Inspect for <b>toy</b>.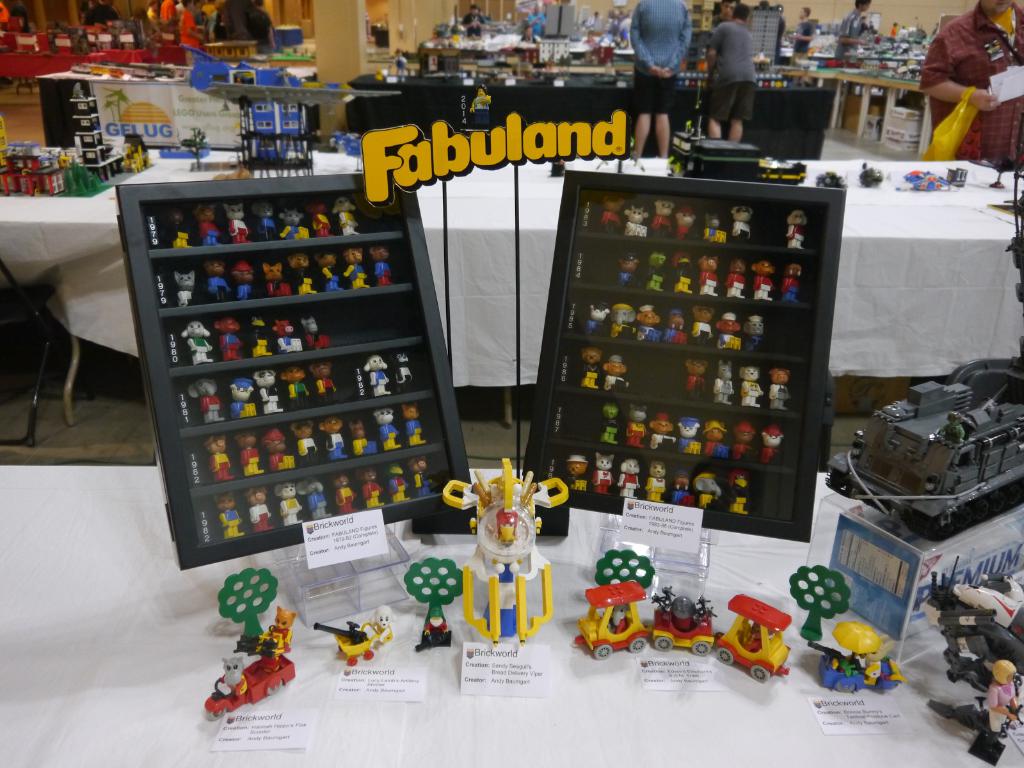
Inspection: left=651, top=199, right=675, bottom=240.
